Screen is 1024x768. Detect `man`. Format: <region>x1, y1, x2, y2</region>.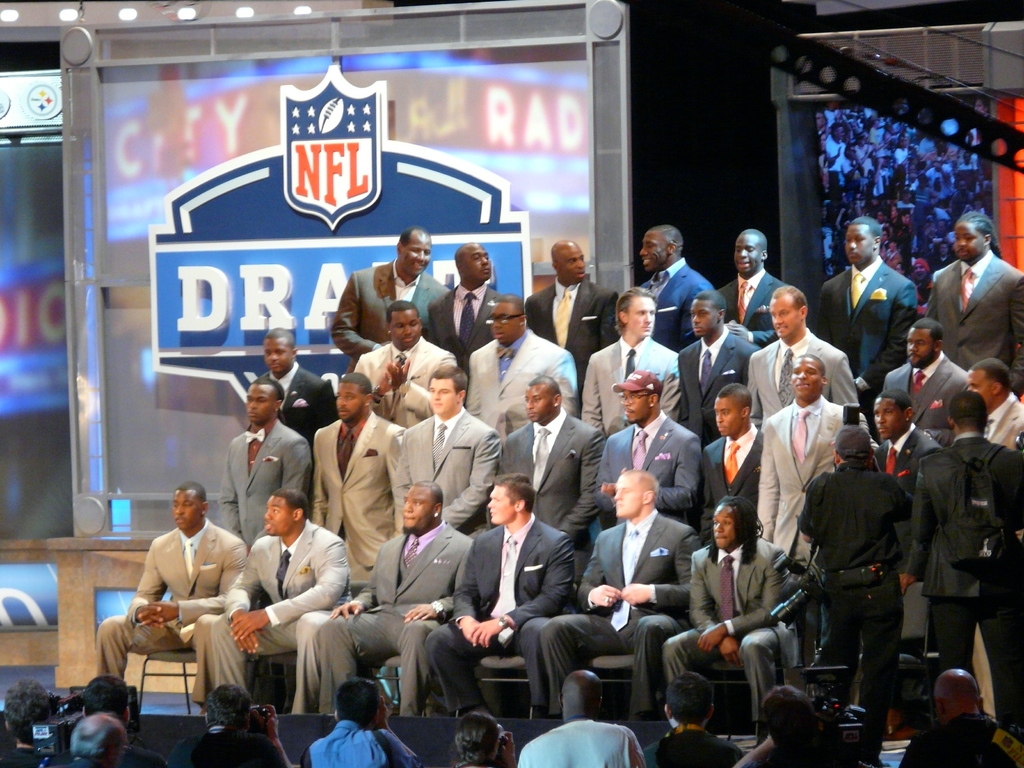
<region>424, 236, 514, 357</region>.
